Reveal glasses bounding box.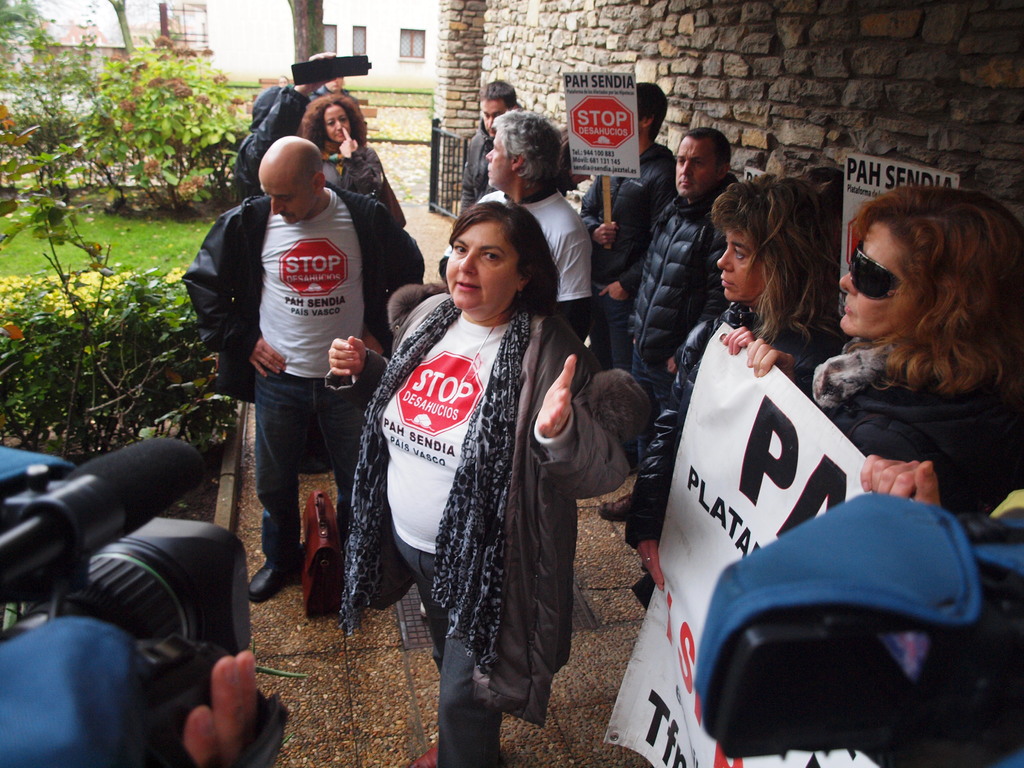
Revealed: rect(849, 250, 928, 300).
